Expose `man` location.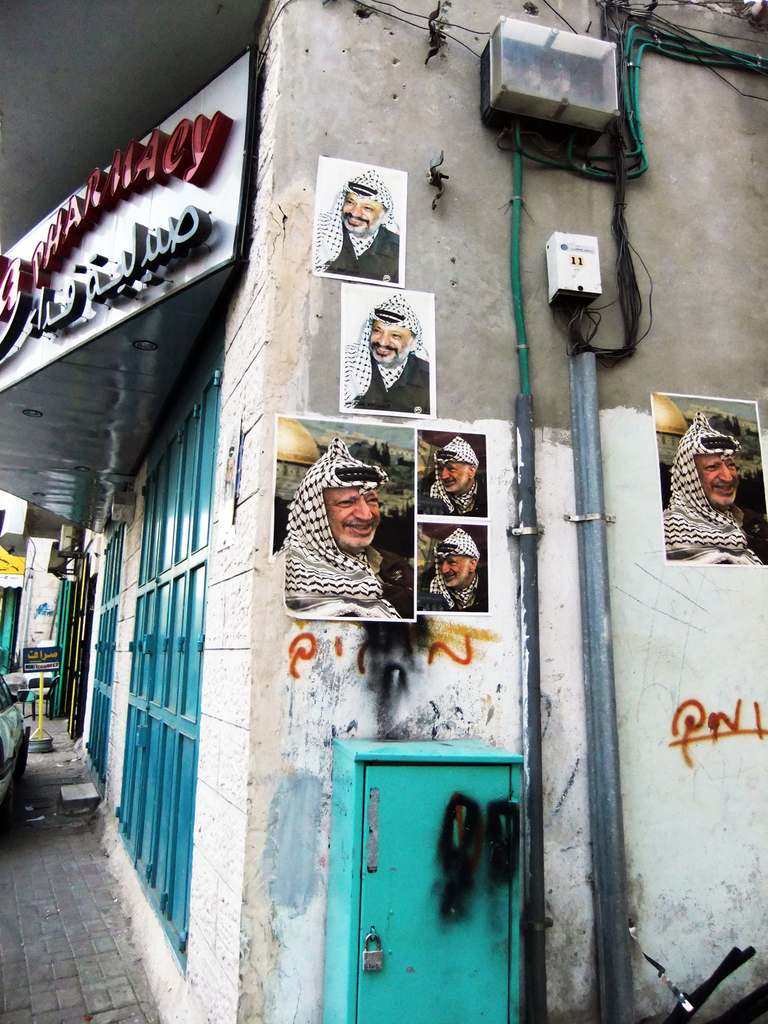
Exposed at <region>660, 406, 760, 559</region>.
